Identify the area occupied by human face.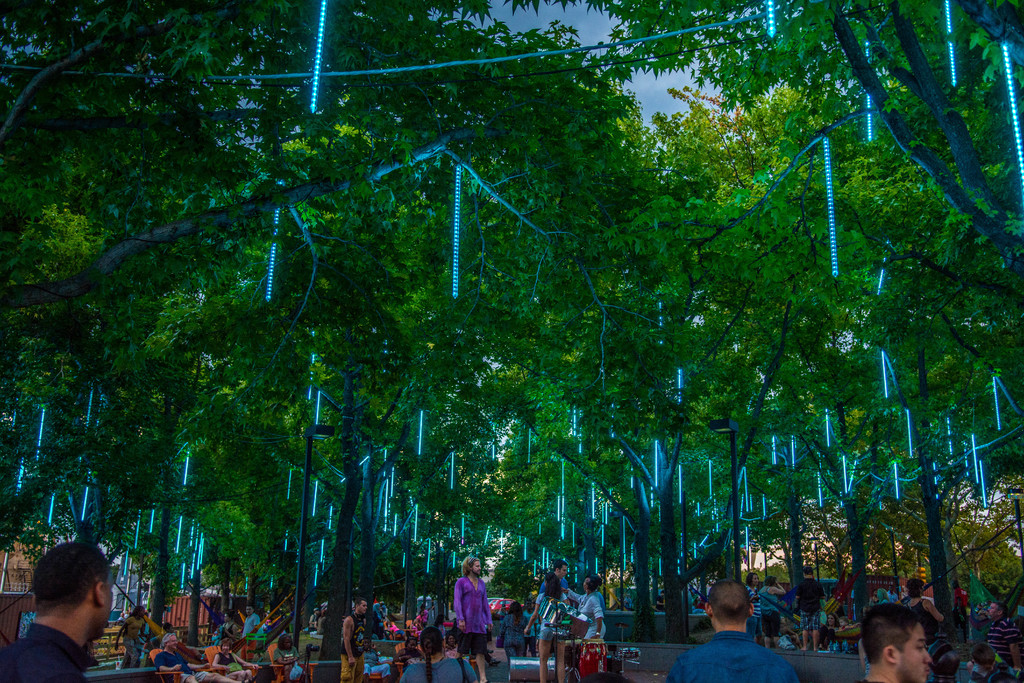
Area: 362, 602, 365, 614.
